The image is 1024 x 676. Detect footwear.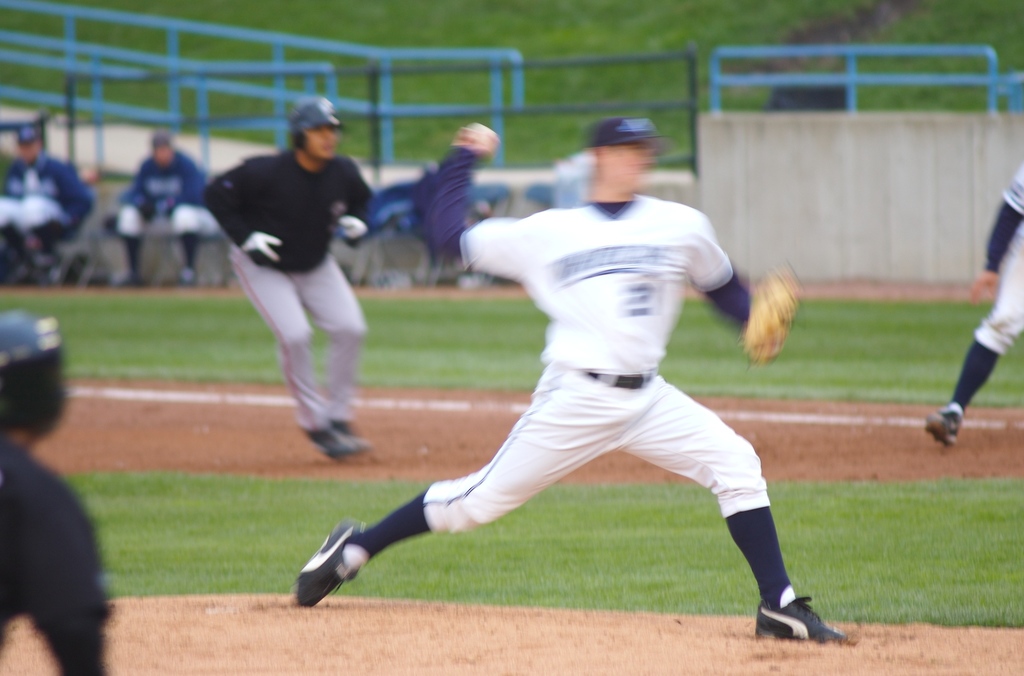
Detection: <box>924,408,961,443</box>.
